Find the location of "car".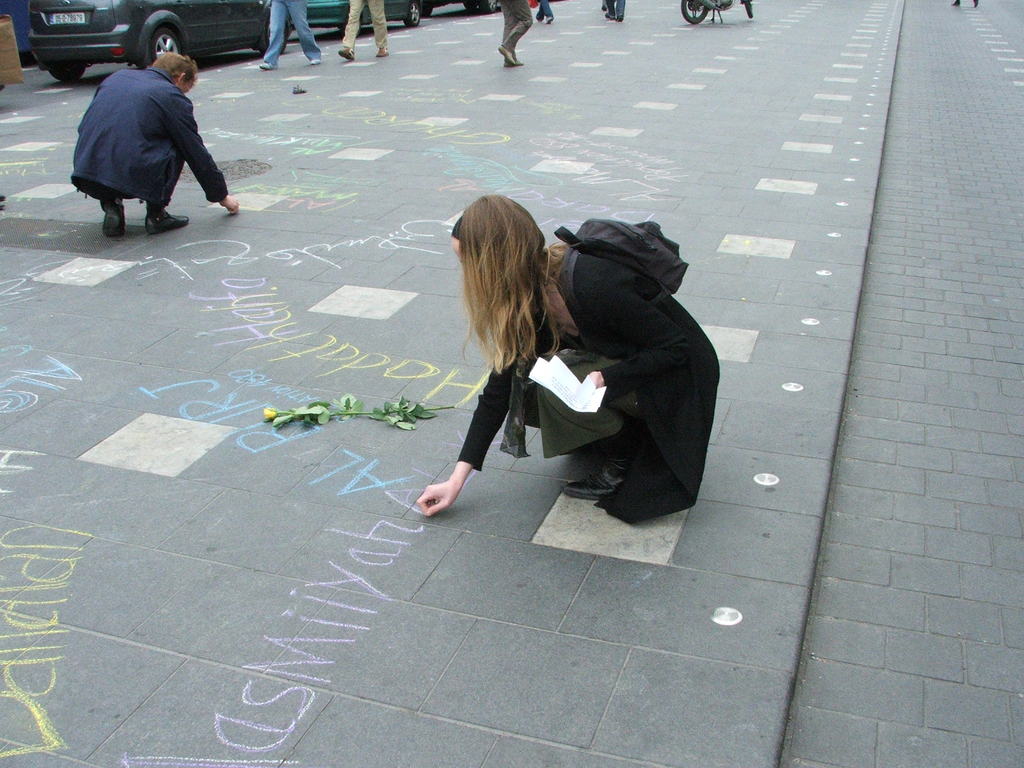
Location: bbox=(285, 0, 420, 27).
